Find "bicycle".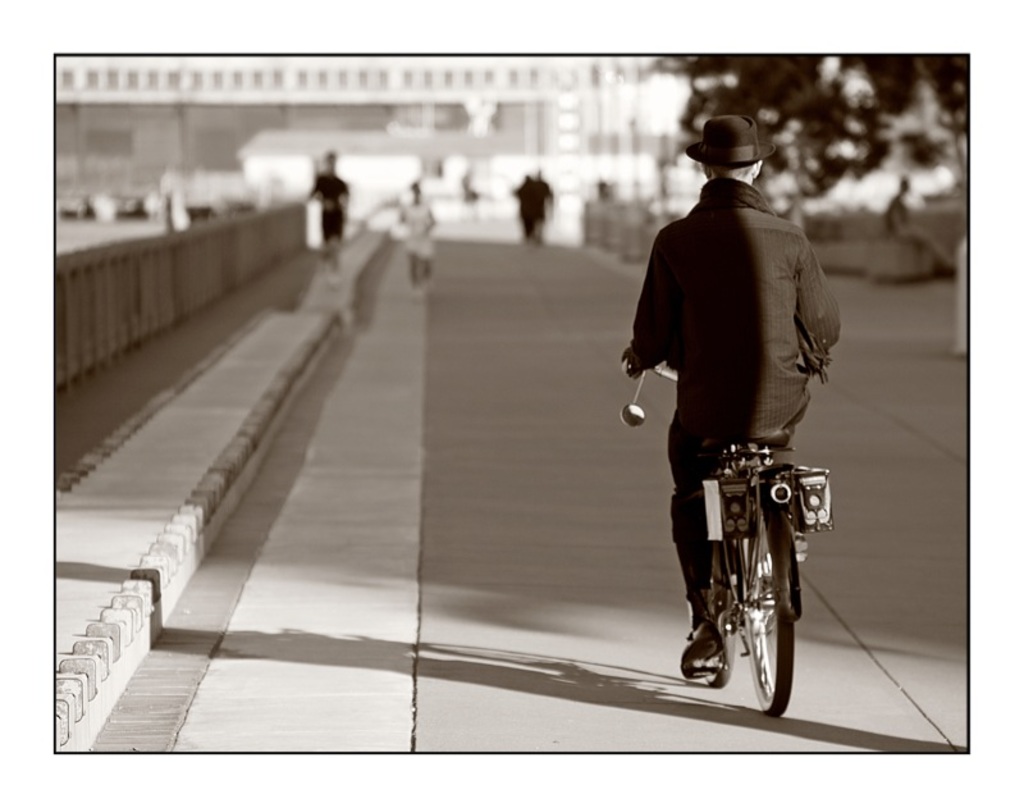
detection(620, 351, 837, 720).
